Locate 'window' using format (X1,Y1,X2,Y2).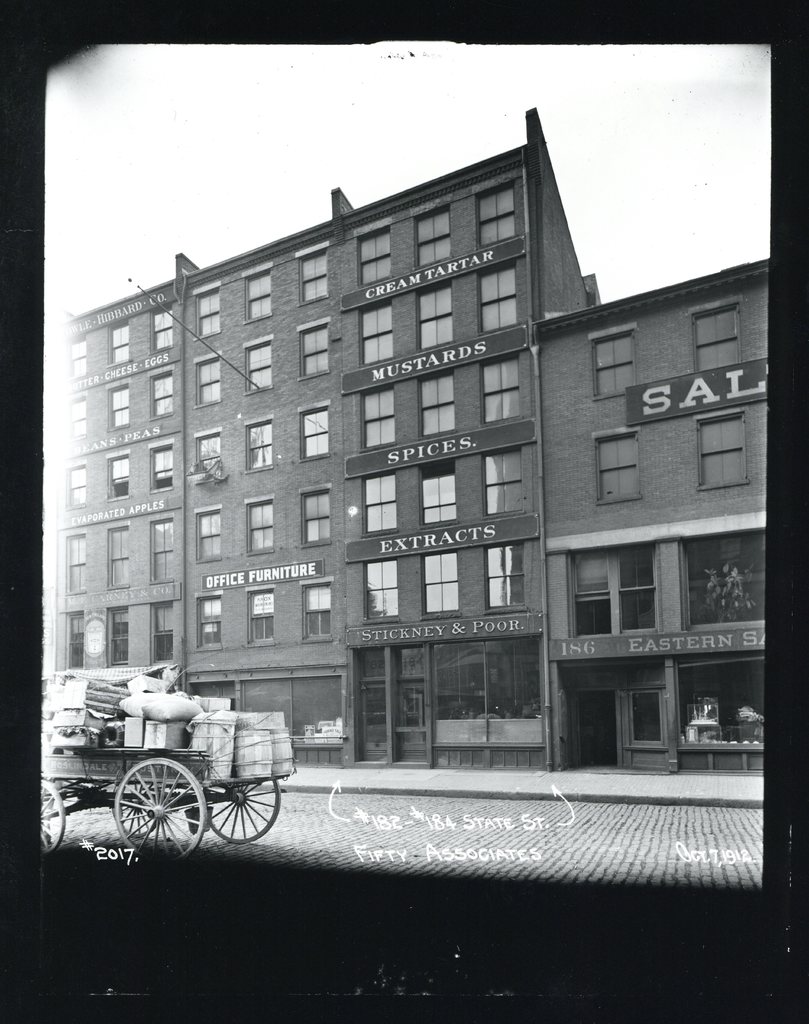
(146,370,183,421).
